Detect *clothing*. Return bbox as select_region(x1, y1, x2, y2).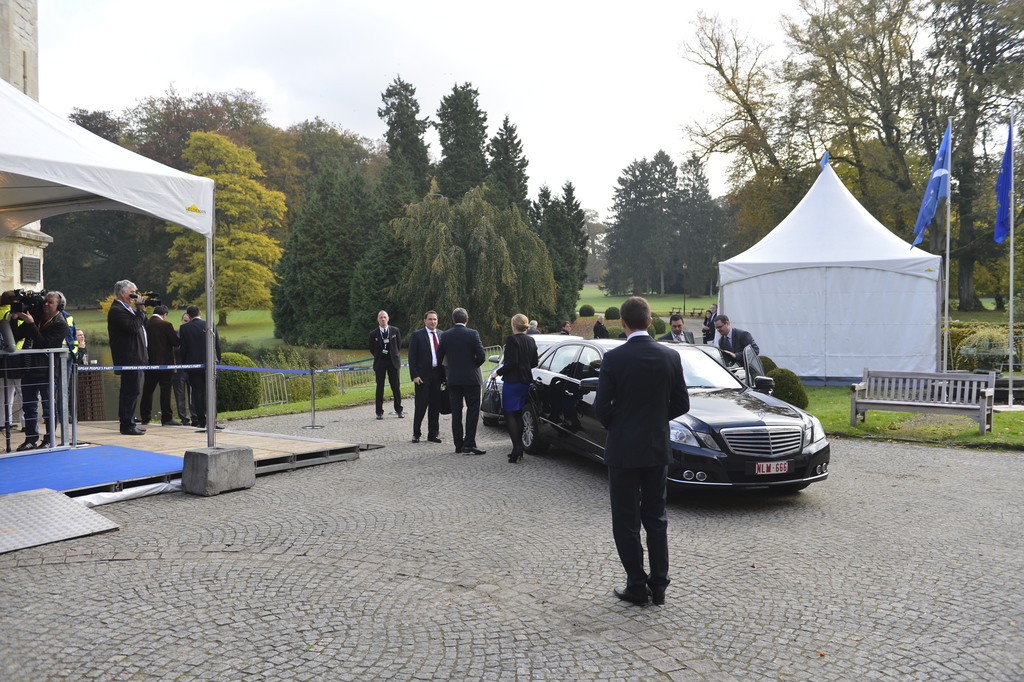
select_region(560, 327, 571, 337).
